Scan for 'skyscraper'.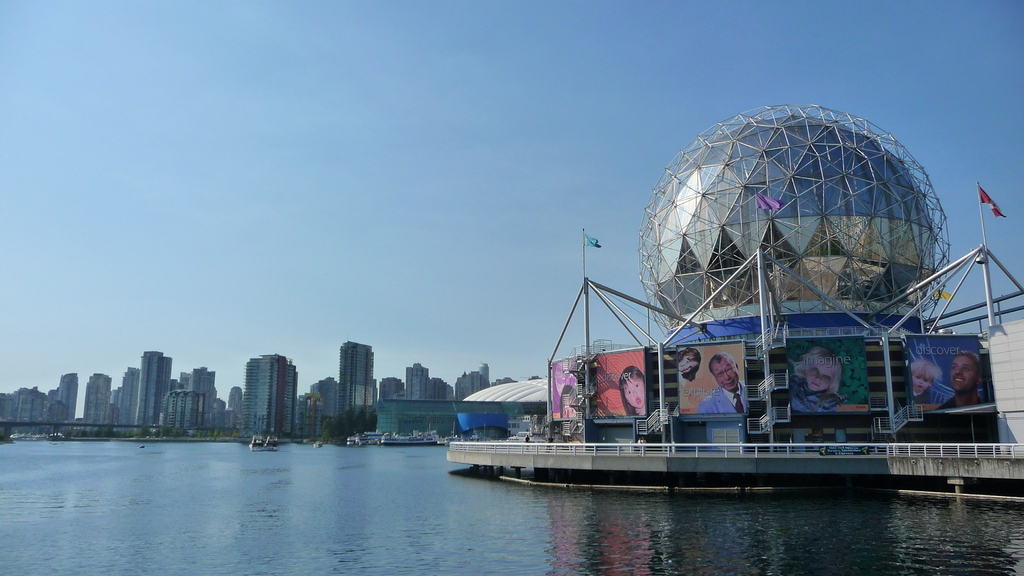
Scan result: <region>444, 368, 490, 401</region>.
